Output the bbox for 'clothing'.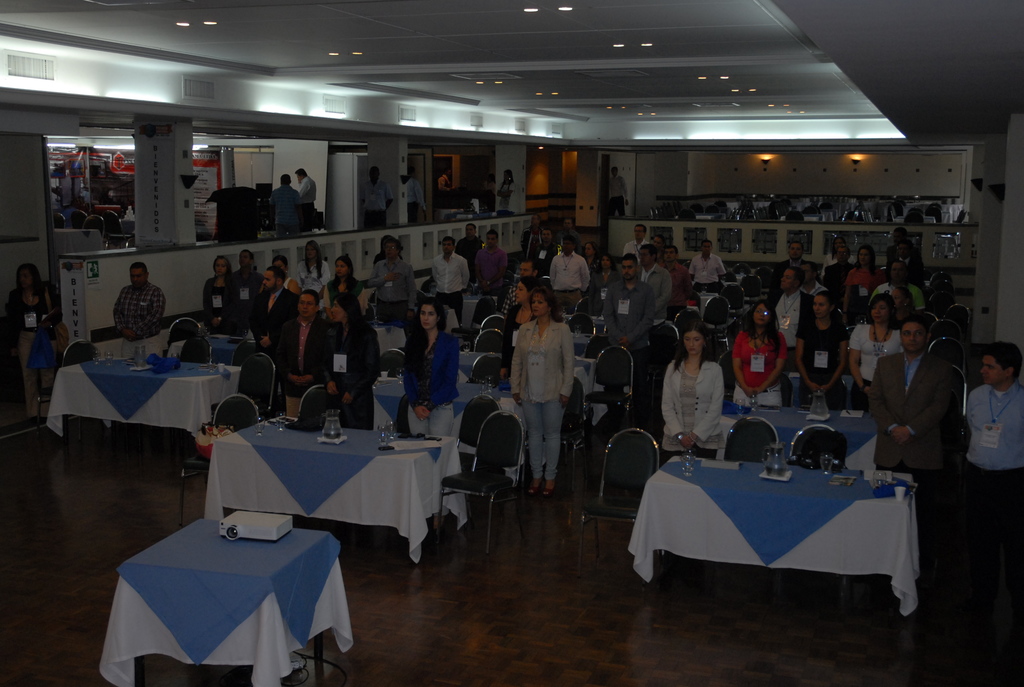
region(509, 320, 574, 480).
